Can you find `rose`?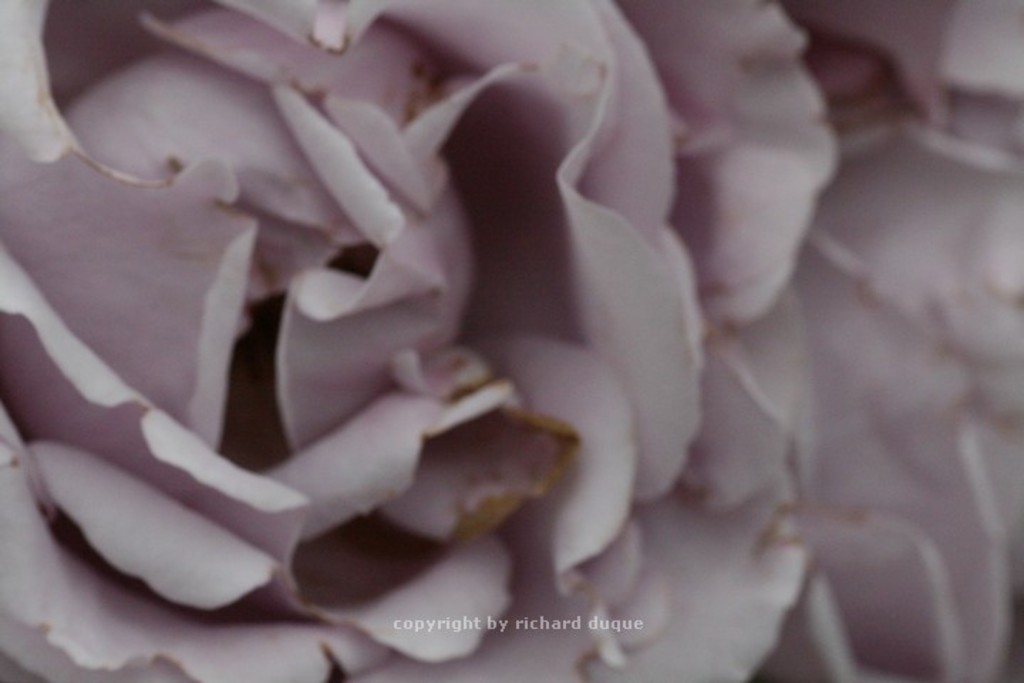
Yes, bounding box: x1=0, y1=0, x2=1023, y2=682.
